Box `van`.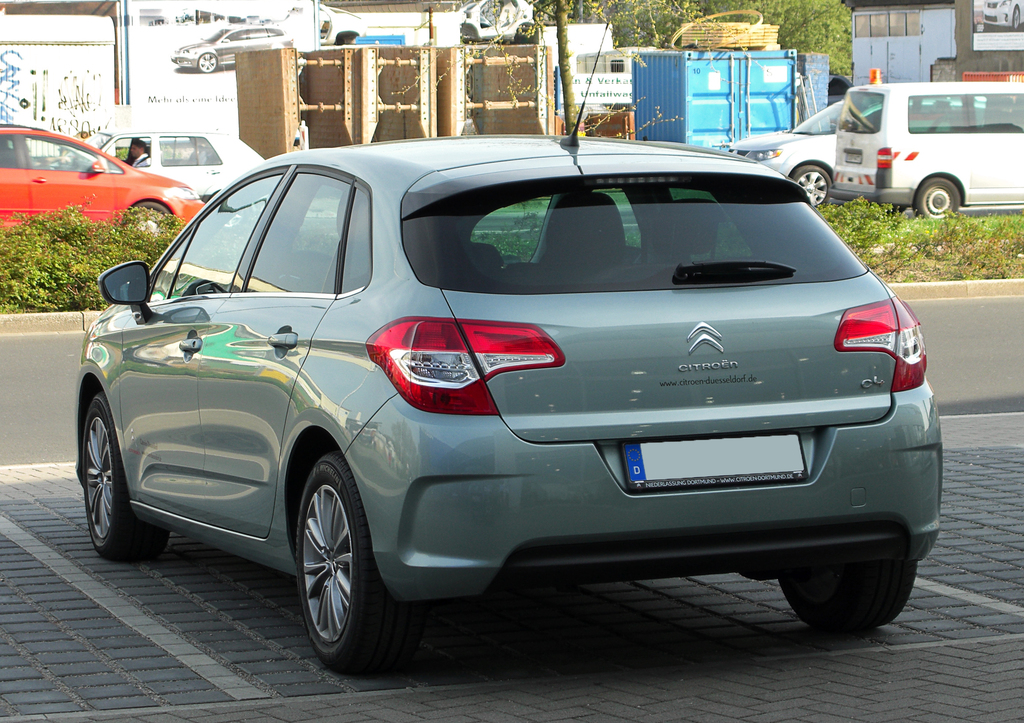
[left=826, top=68, right=1023, bottom=223].
